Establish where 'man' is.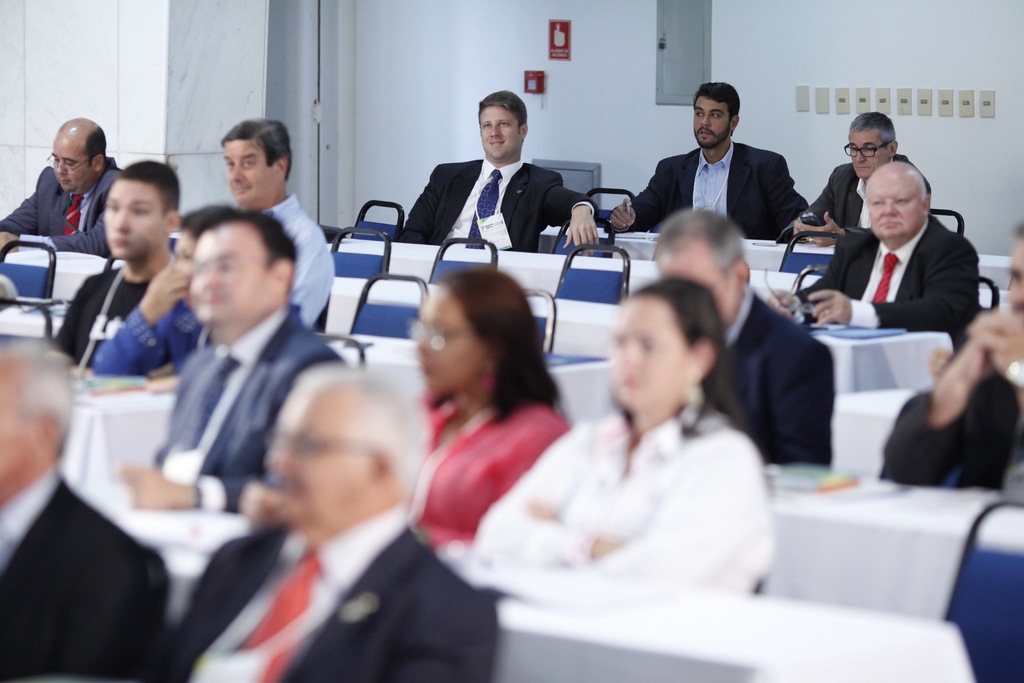
Established at Rect(878, 220, 1023, 486).
